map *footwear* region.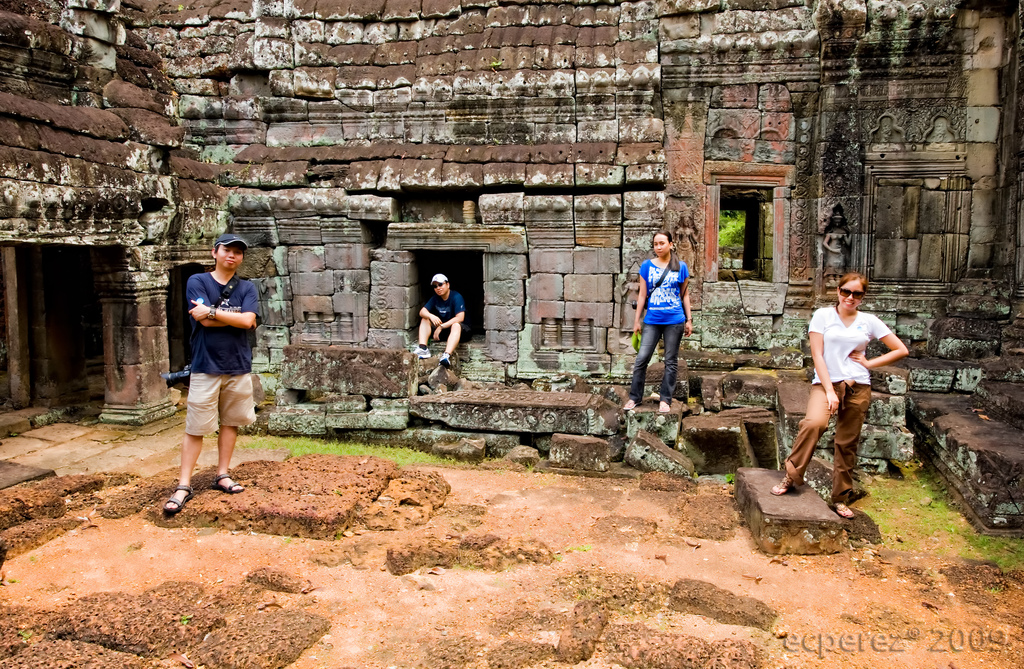
Mapped to (x1=211, y1=472, x2=246, y2=495).
